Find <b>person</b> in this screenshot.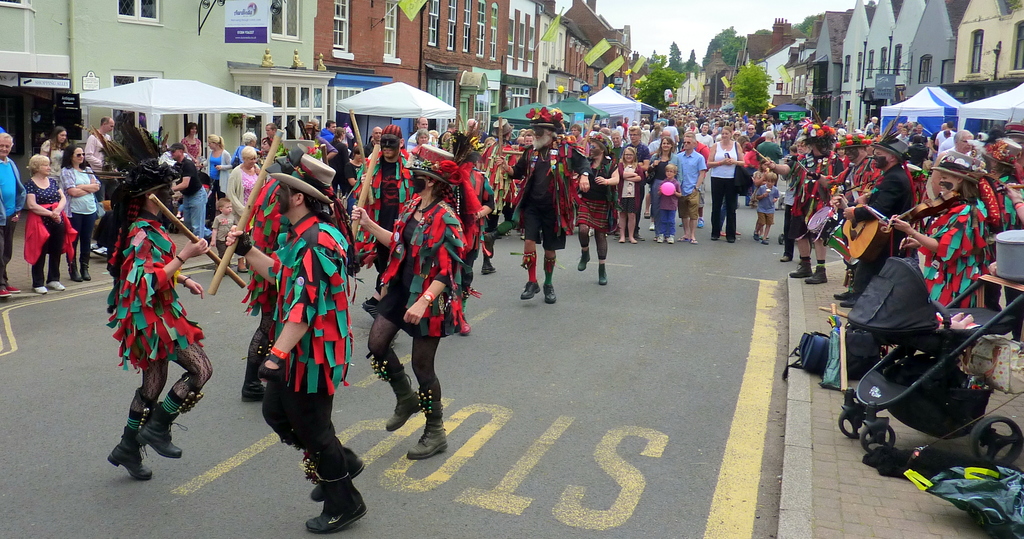
The bounding box for <b>person</b> is detection(753, 133, 781, 169).
